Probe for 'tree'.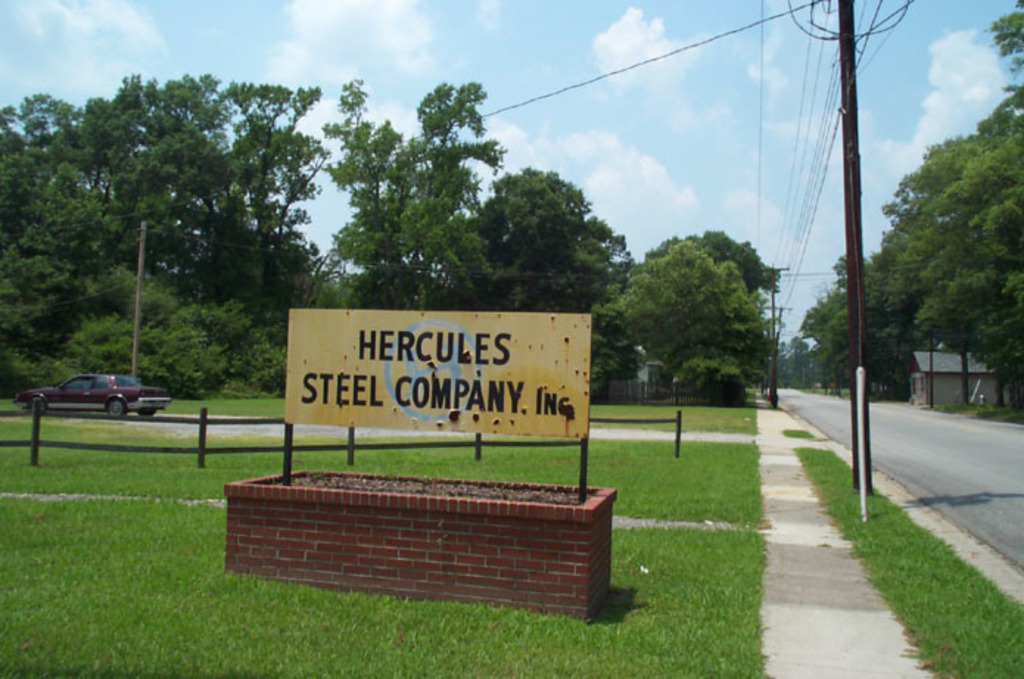
Probe result: (left=321, top=66, right=523, bottom=320).
